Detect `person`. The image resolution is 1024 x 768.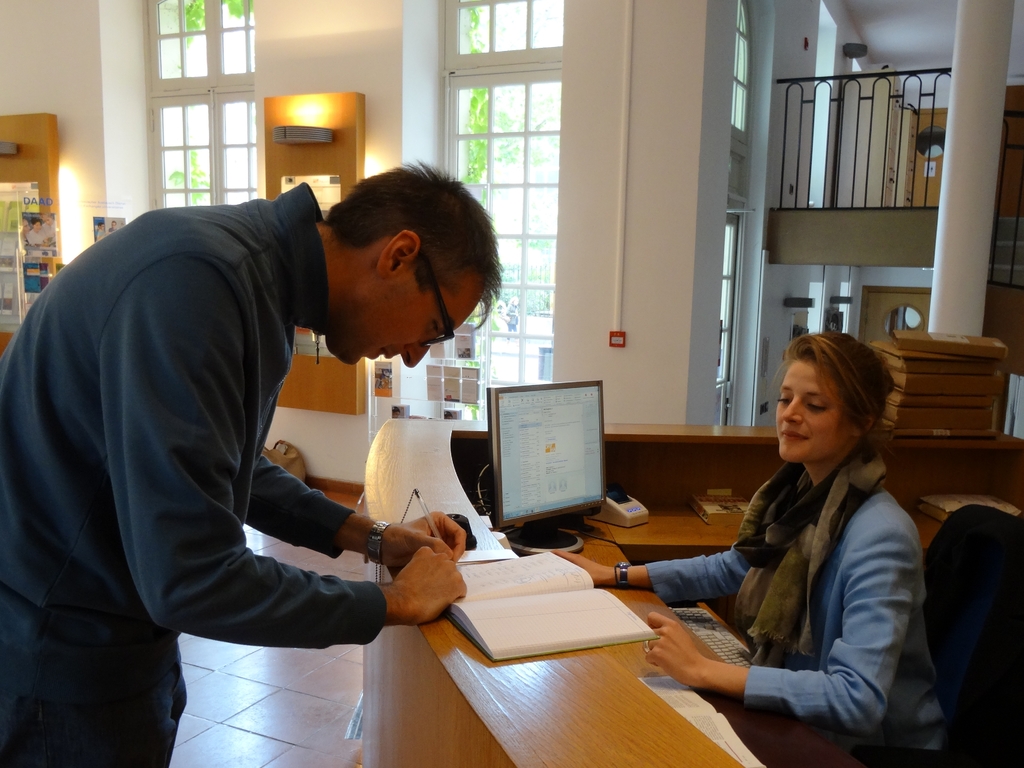
rect(0, 161, 507, 767).
